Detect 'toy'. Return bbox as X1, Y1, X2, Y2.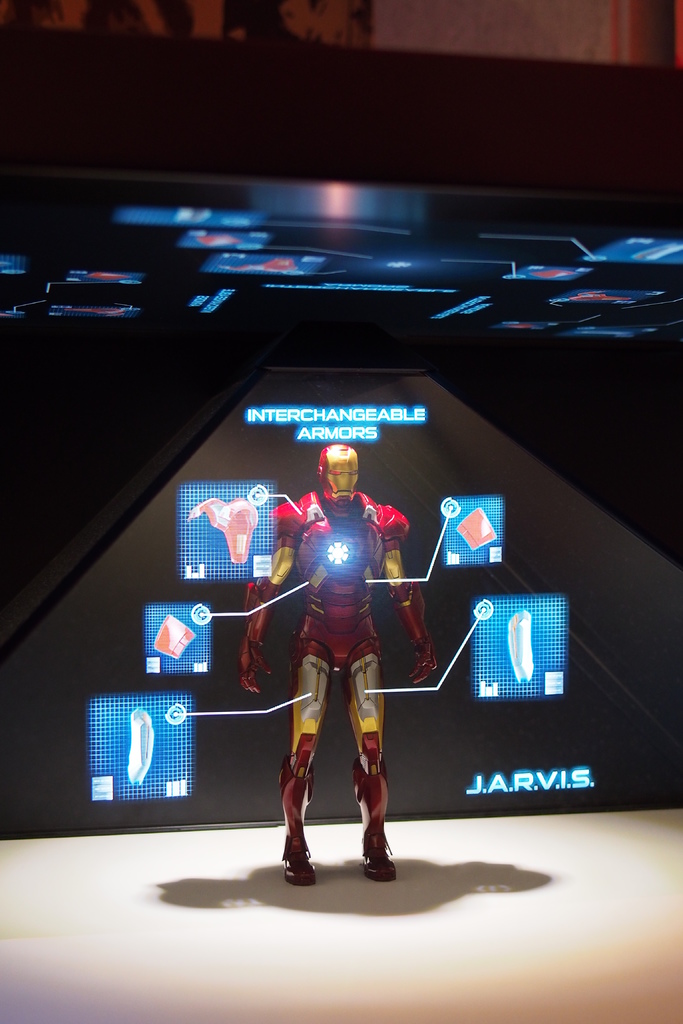
572, 292, 628, 302.
